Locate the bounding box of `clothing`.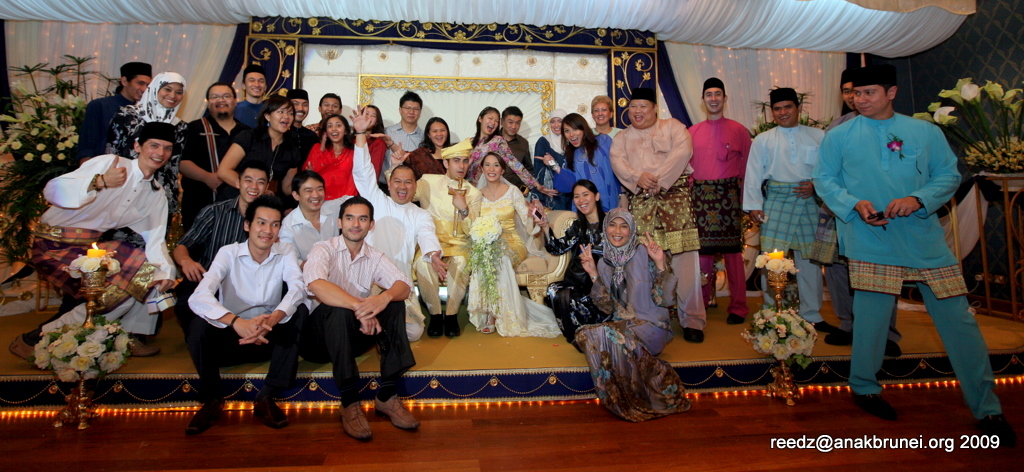
Bounding box: box=[560, 141, 624, 211].
